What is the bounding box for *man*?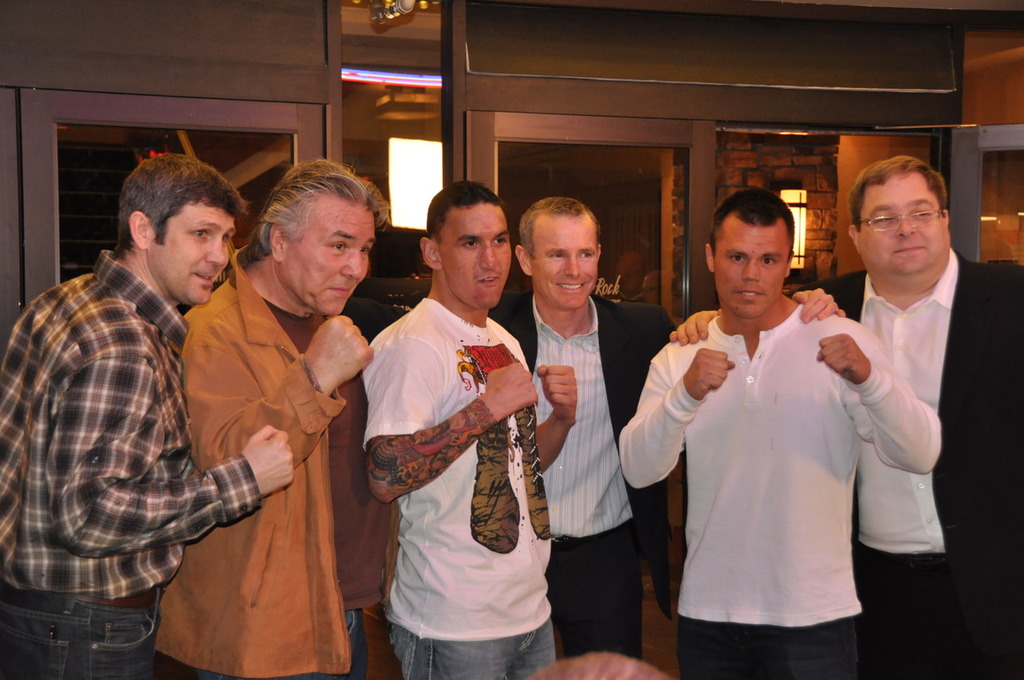
x1=369, y1=184, x2=579, y2=679.
